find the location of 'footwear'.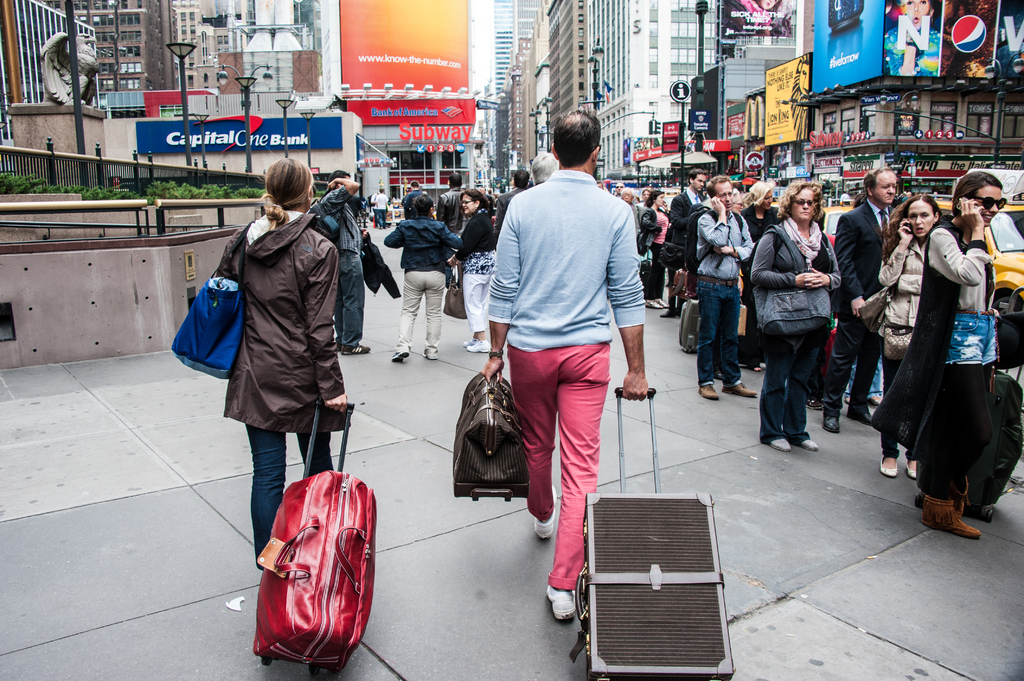
Location: 333/339/353/353.
